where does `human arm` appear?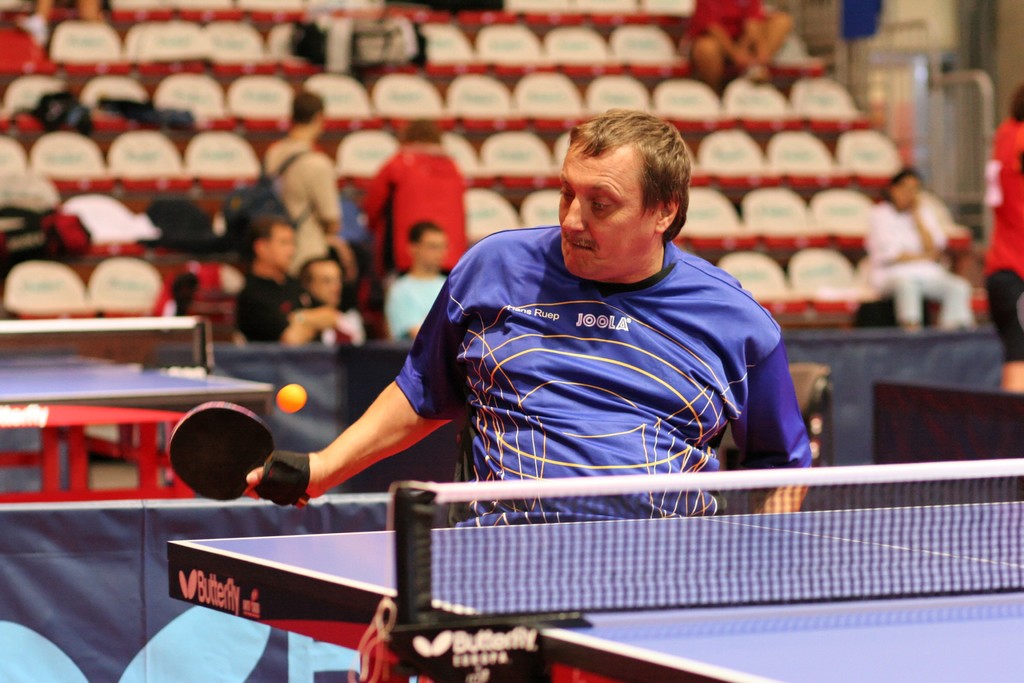
Appears at BBox(902, 194, 957, 262).
